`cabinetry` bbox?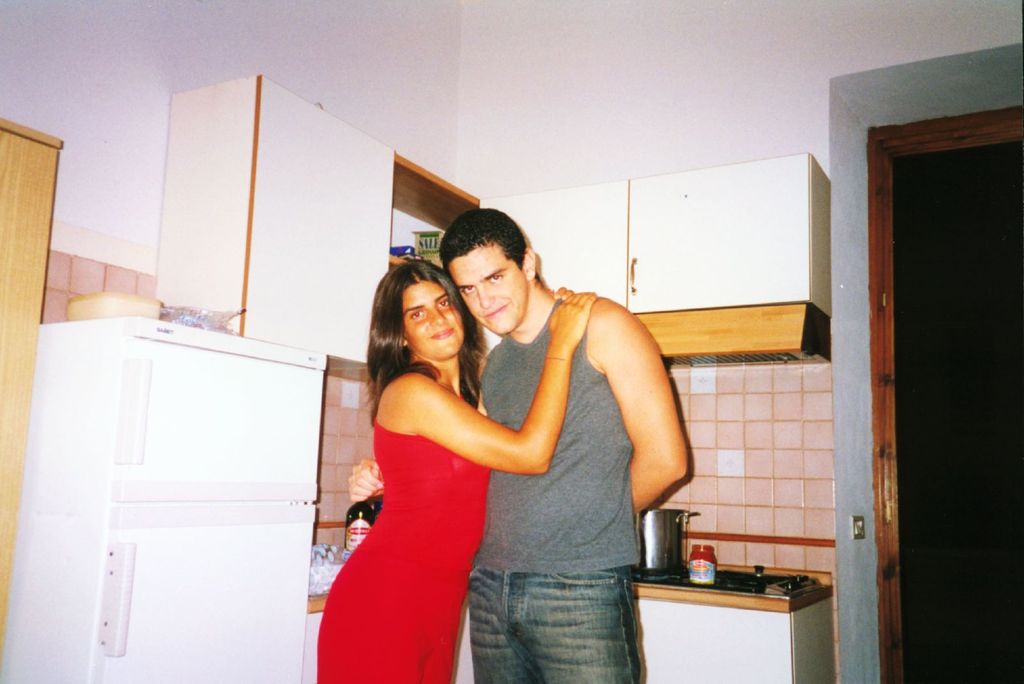
477,152,828,357
